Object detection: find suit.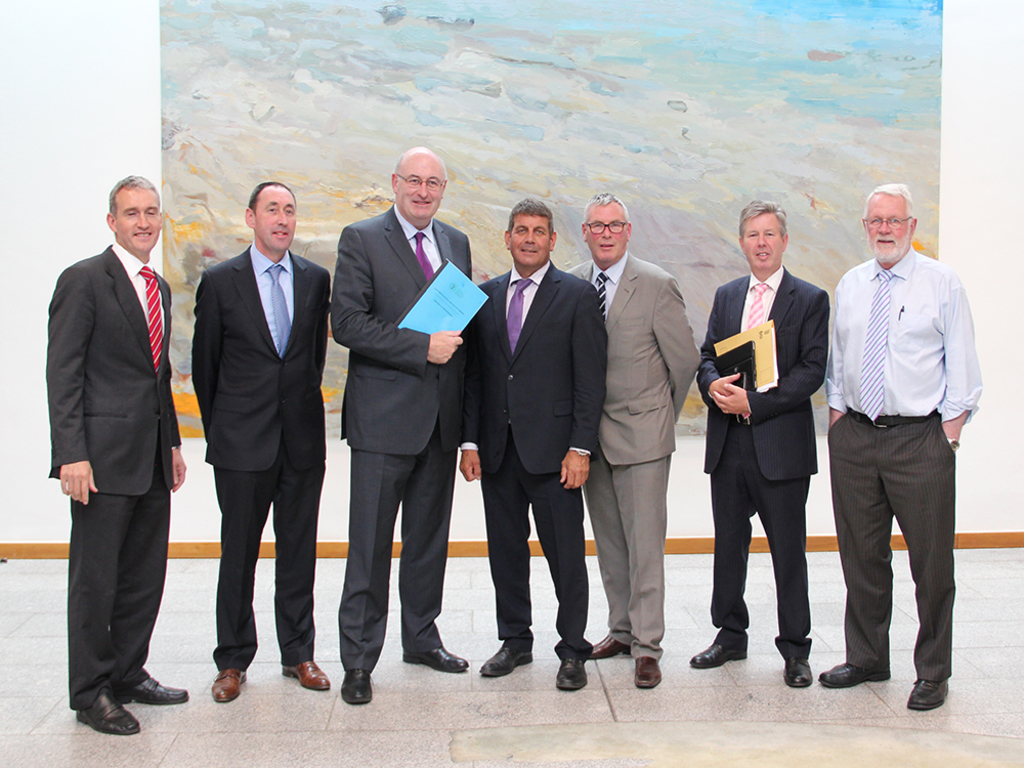
563:246:702:664.
